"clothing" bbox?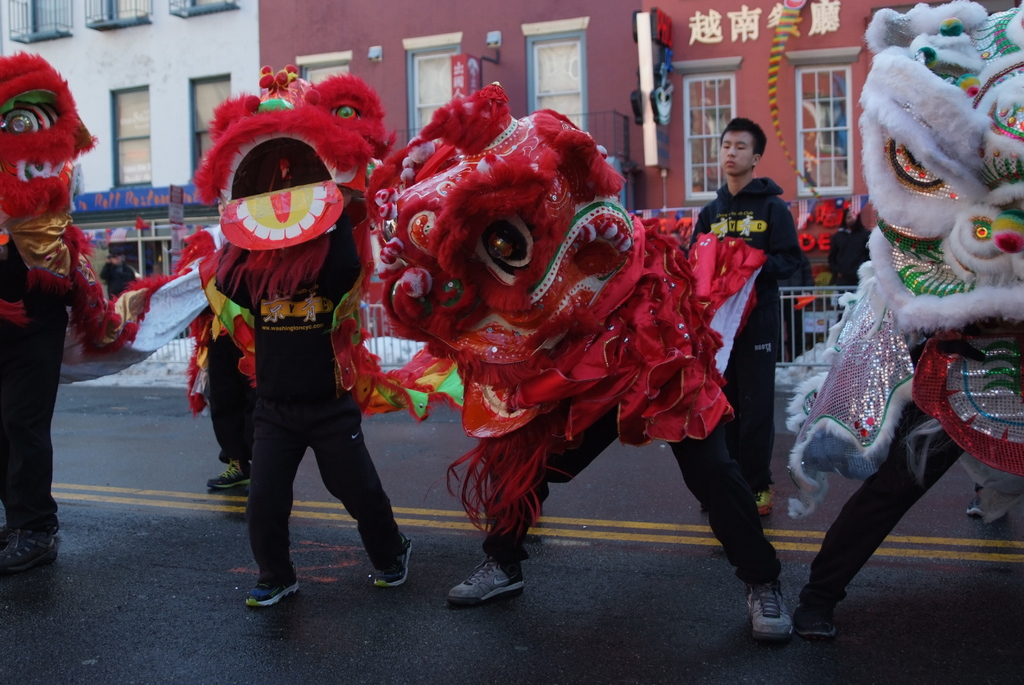
103,265,142,295
